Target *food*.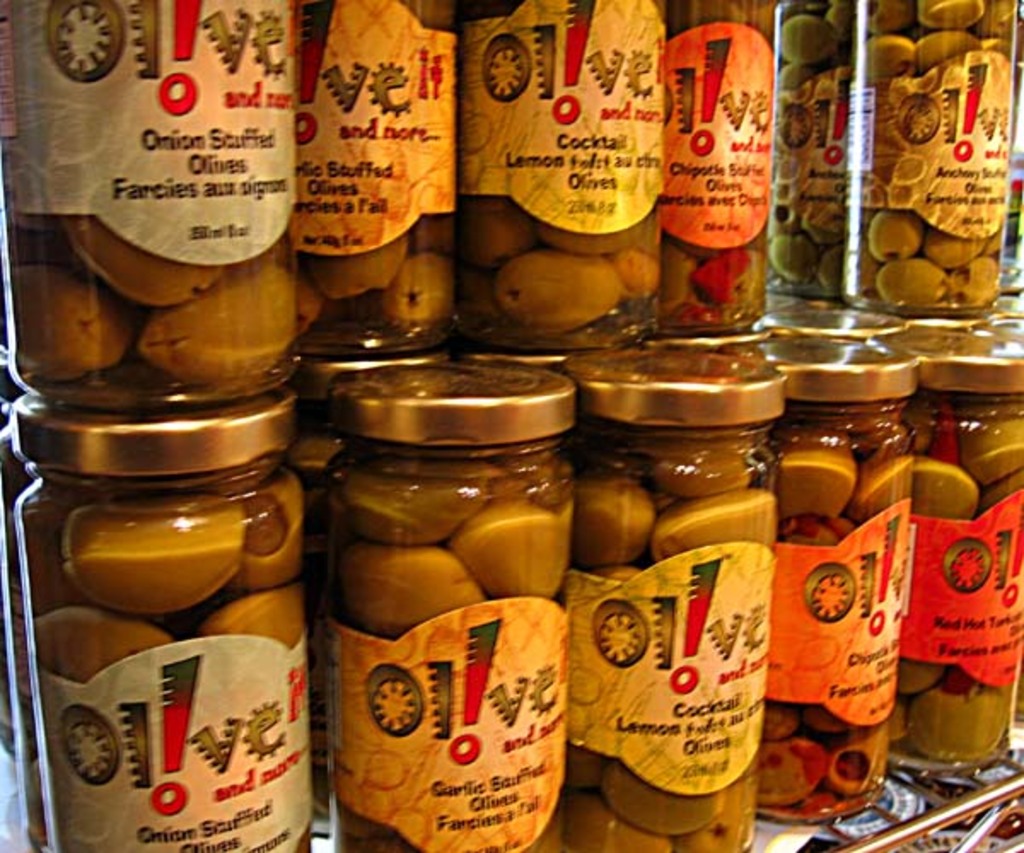
Target region: <bbox>381, 249, 456, 329</bbox>.
